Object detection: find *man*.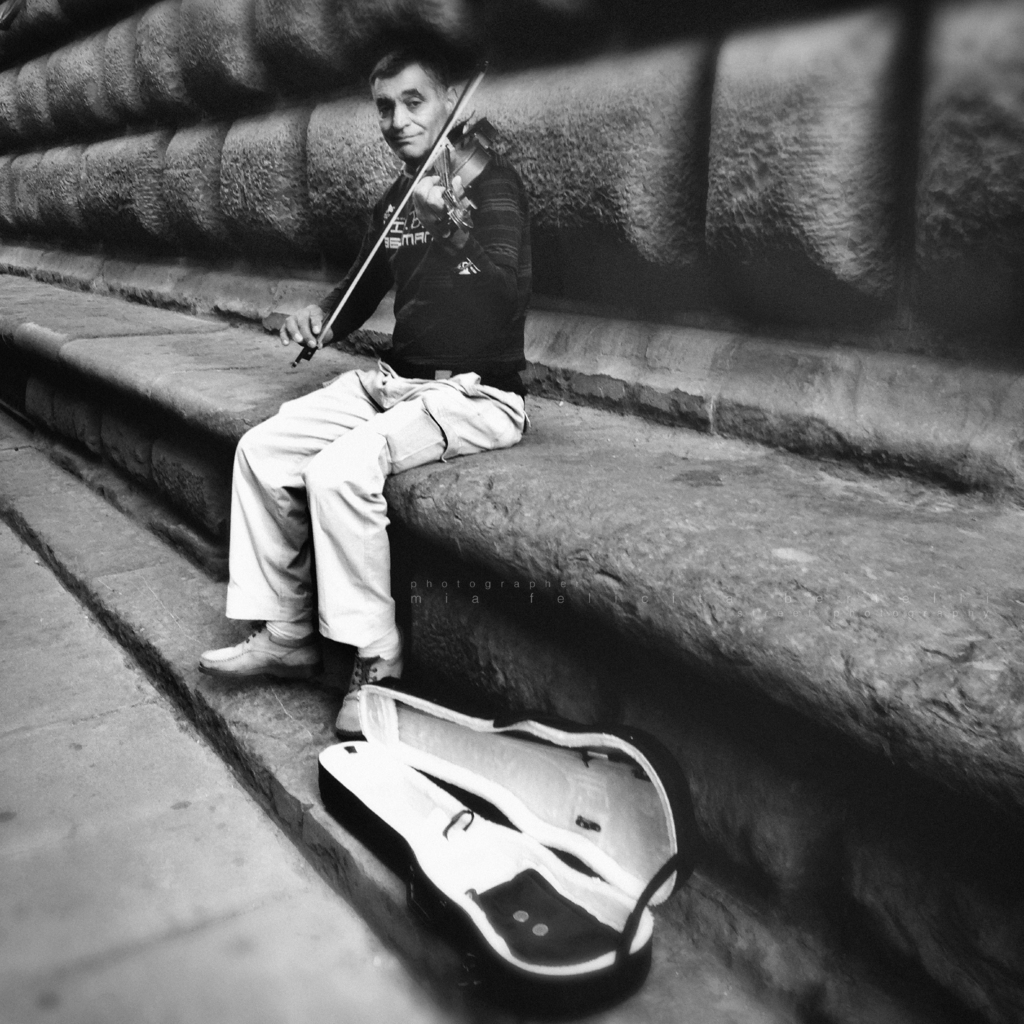
(left=214, top=57, right=555, bottom=738).
